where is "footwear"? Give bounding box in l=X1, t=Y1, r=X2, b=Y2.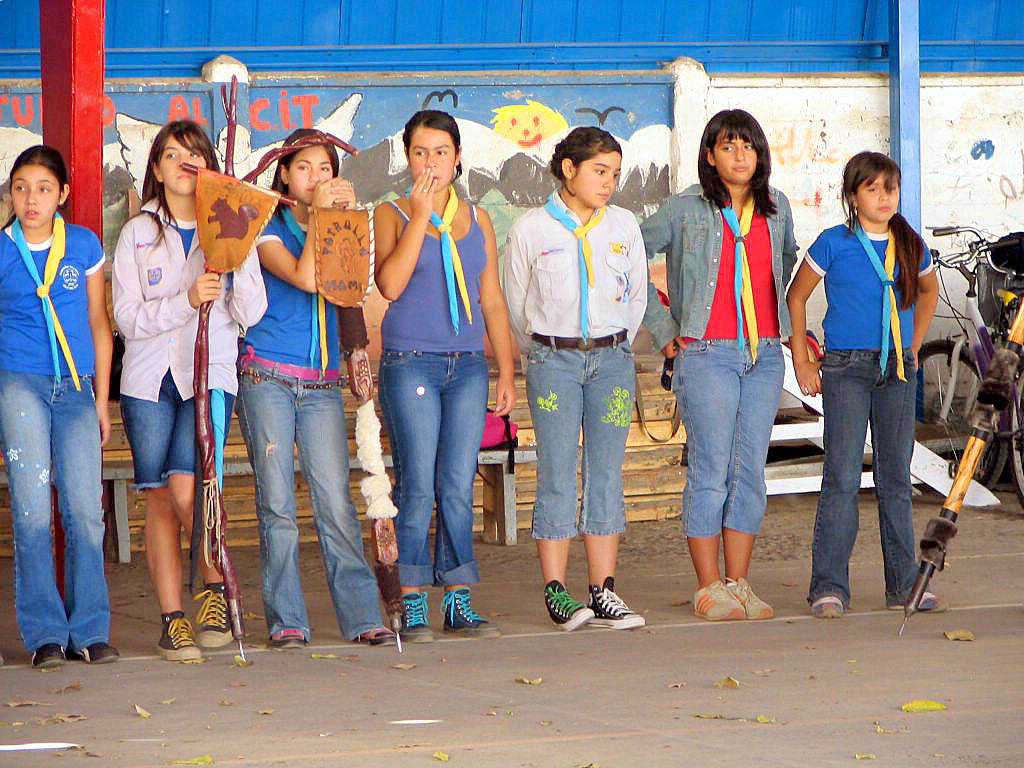
l=155, t=610, r=197, b=658.
